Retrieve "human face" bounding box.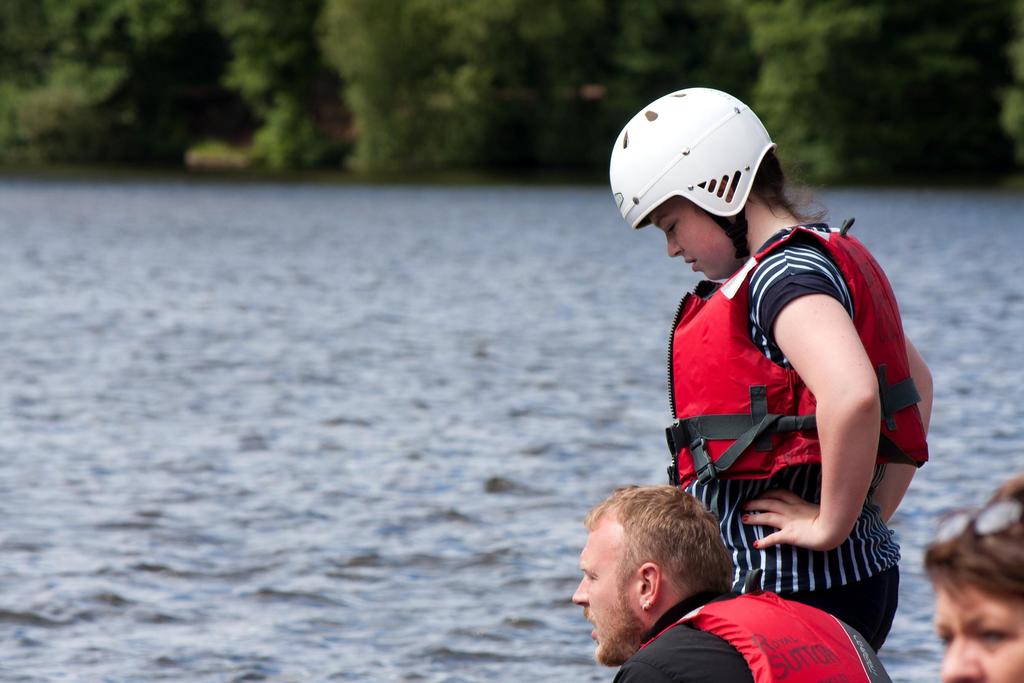
Bounding box: box(924, 564, 1023, 682).
